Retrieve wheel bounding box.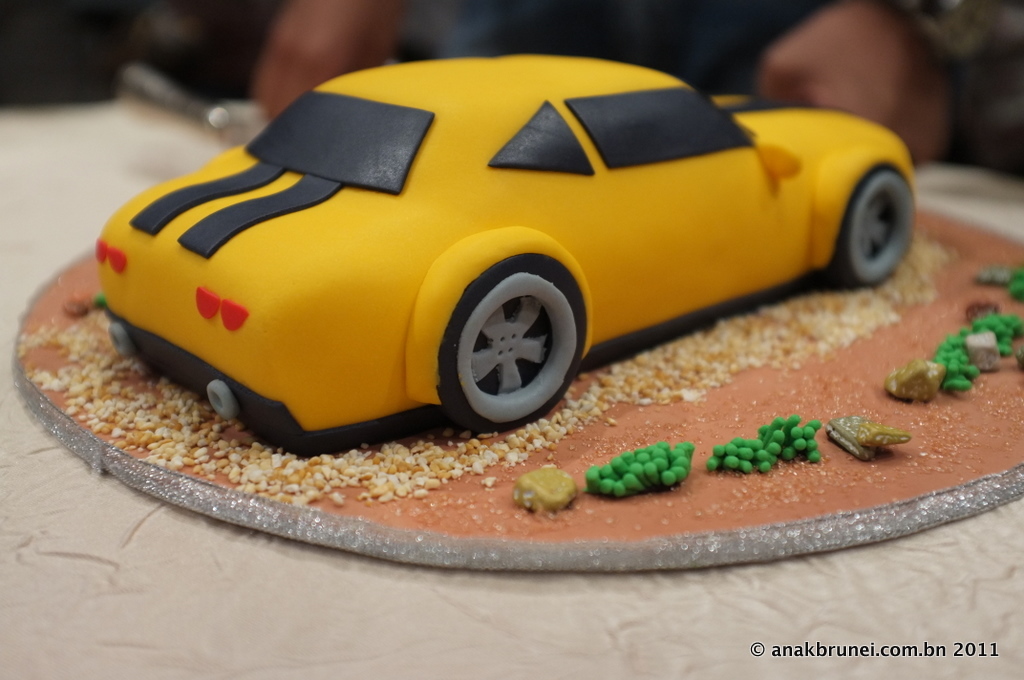
Bounding box: bbox=[438, 259, 581, 415].
